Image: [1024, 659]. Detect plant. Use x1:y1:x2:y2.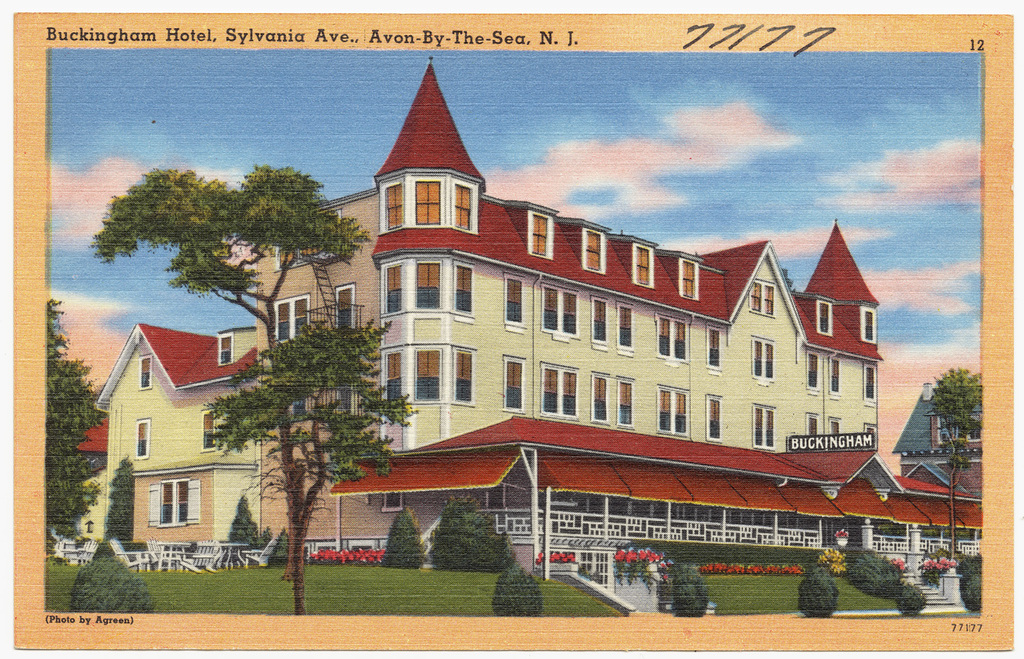
76:544:169:613.
